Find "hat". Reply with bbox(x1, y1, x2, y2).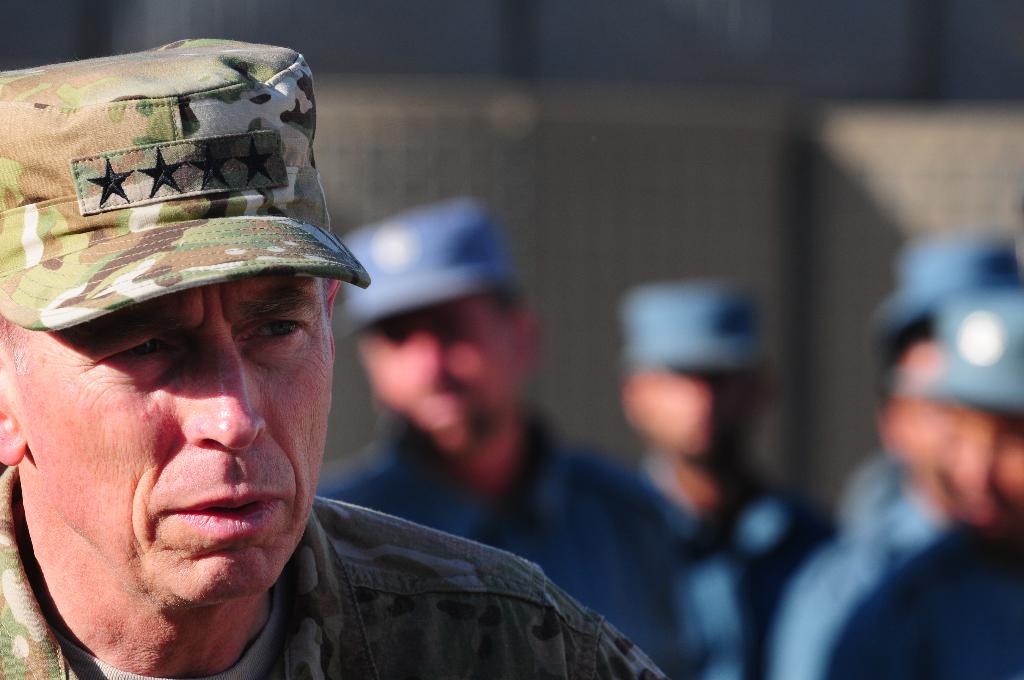
bbox(339, 200, 520, 336).
